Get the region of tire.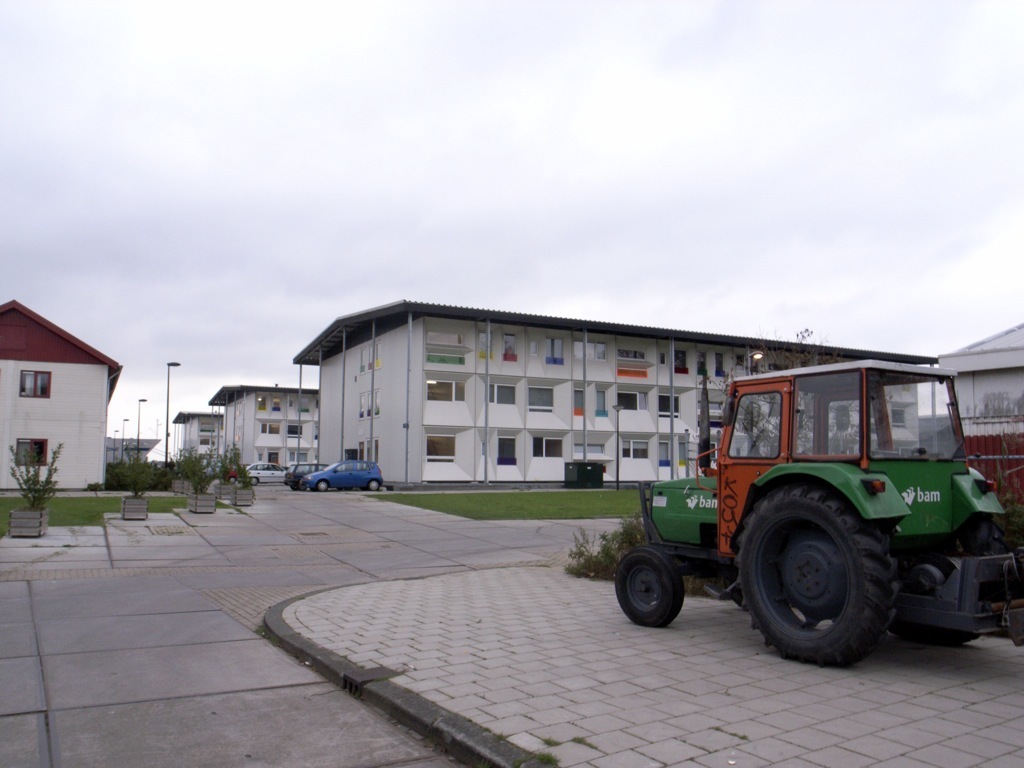
x1=319 y1=479 x2=329 y2=493.
